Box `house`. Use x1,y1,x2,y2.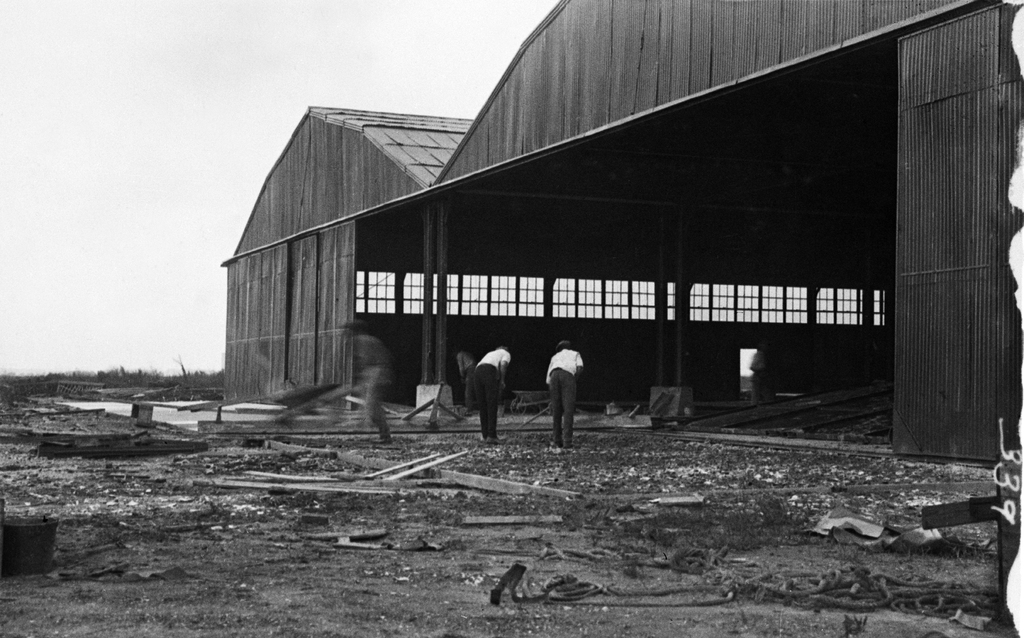
226,0,1021,467.
